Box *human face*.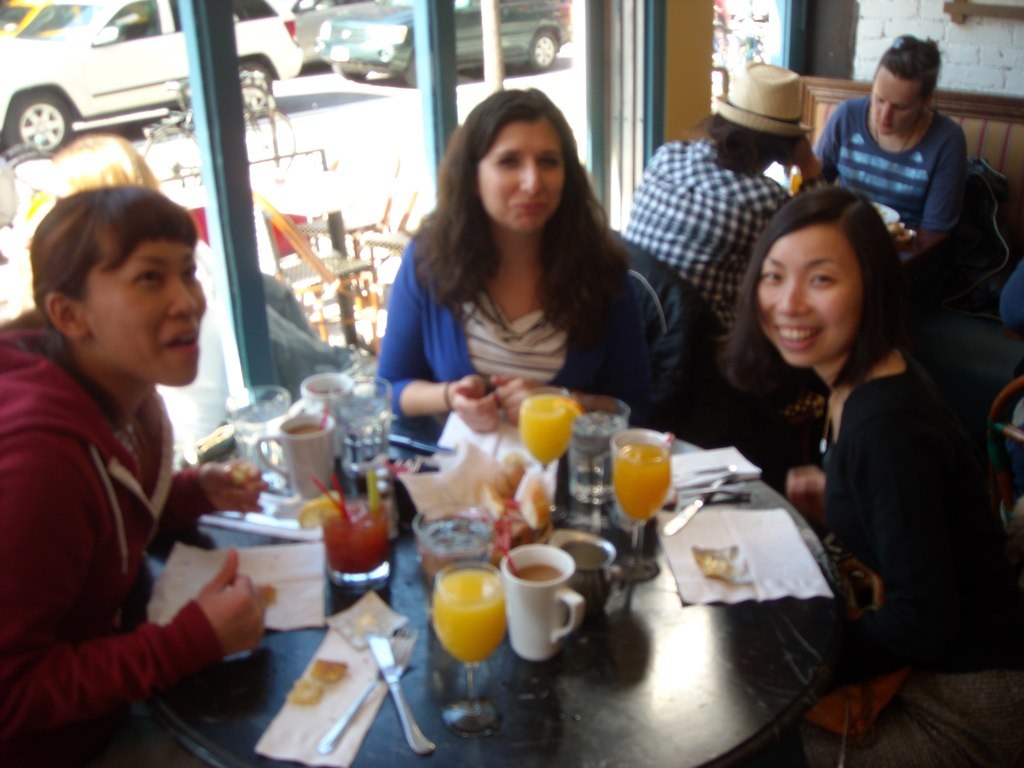
select_region(755, 218, 864, 368).
